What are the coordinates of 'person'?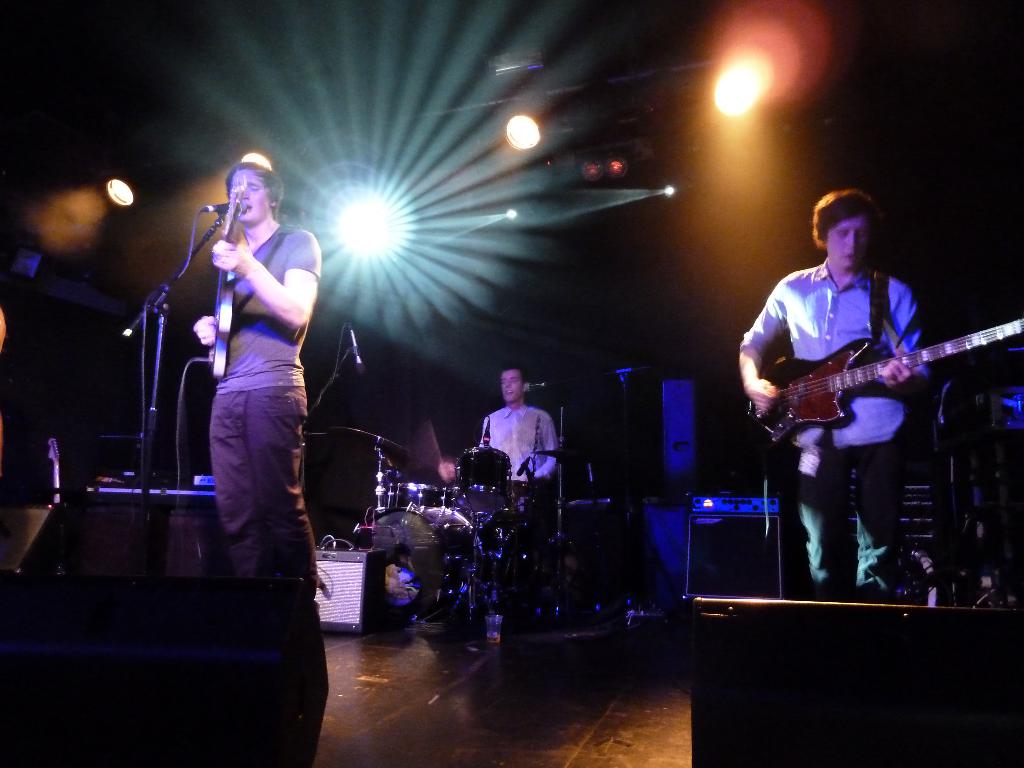
(0, 307, 55, 570).
